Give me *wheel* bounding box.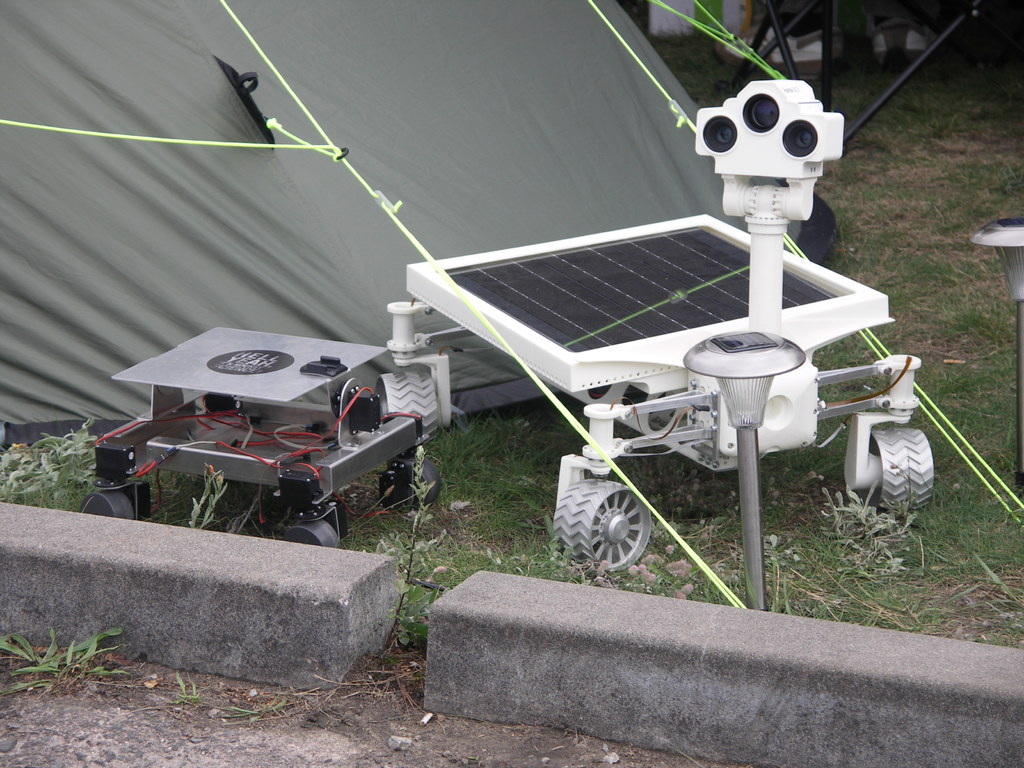
[left=283, top=521, right=346, bottom=549].
